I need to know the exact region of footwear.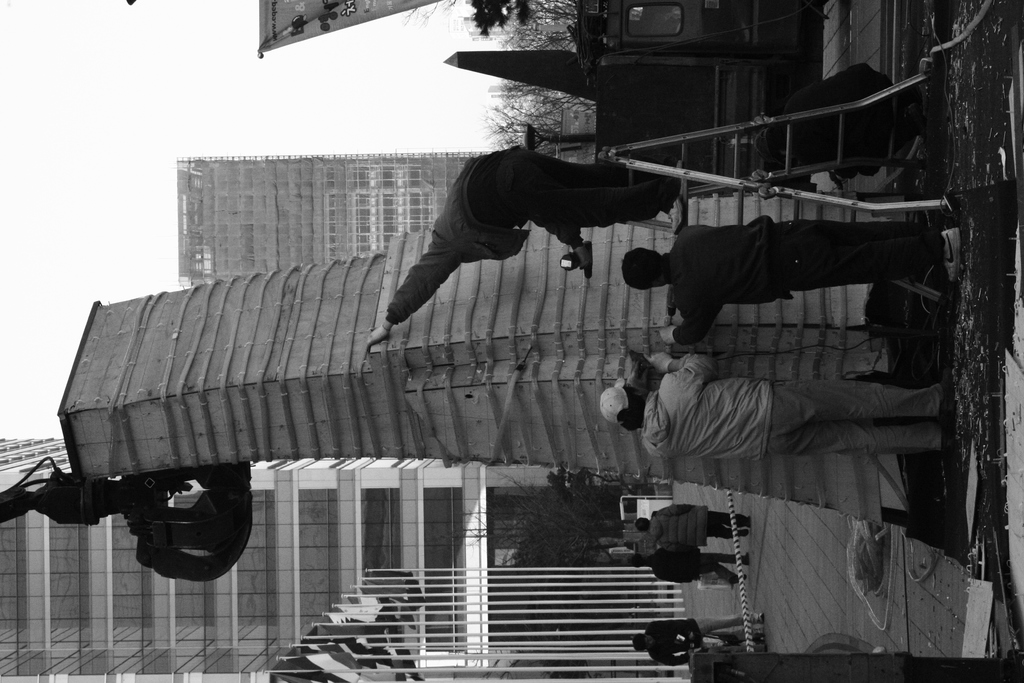
Region: [756,611,770,622].
